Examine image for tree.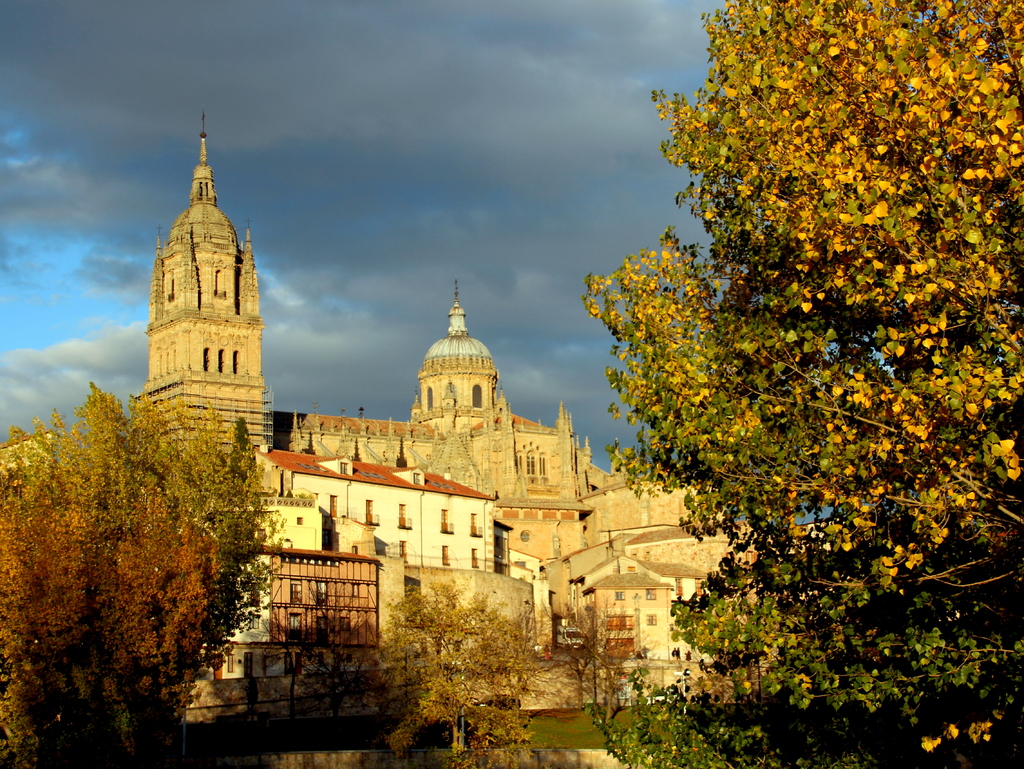
Examination result: l=541, t=597, r=648, b=720.
